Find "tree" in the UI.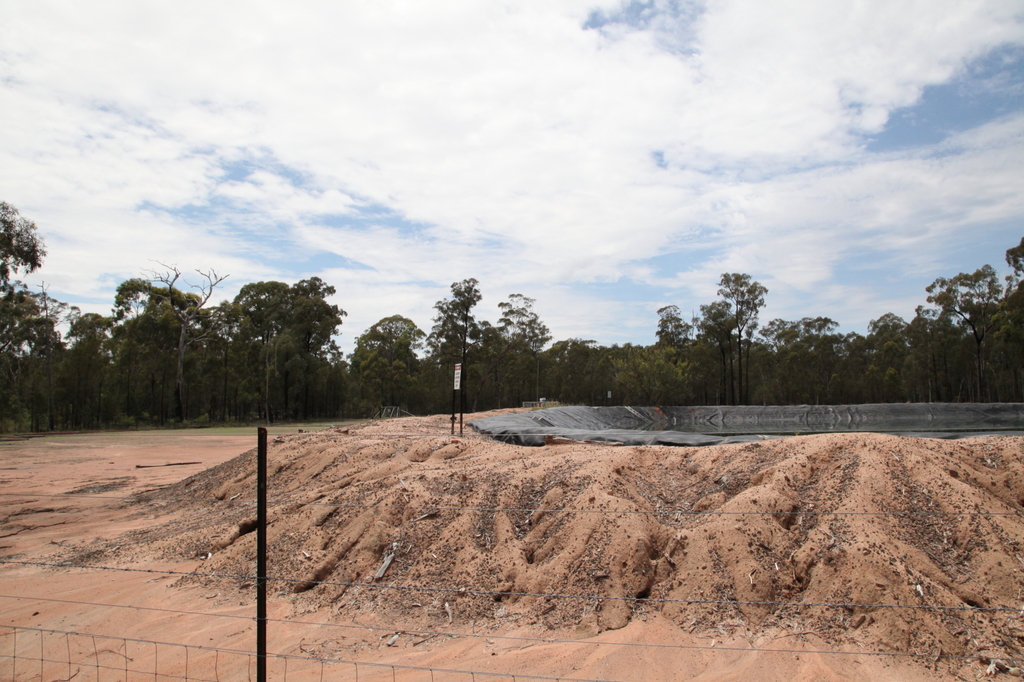
UI element at (x1=205, y1=255, x2=351, y2=415).
